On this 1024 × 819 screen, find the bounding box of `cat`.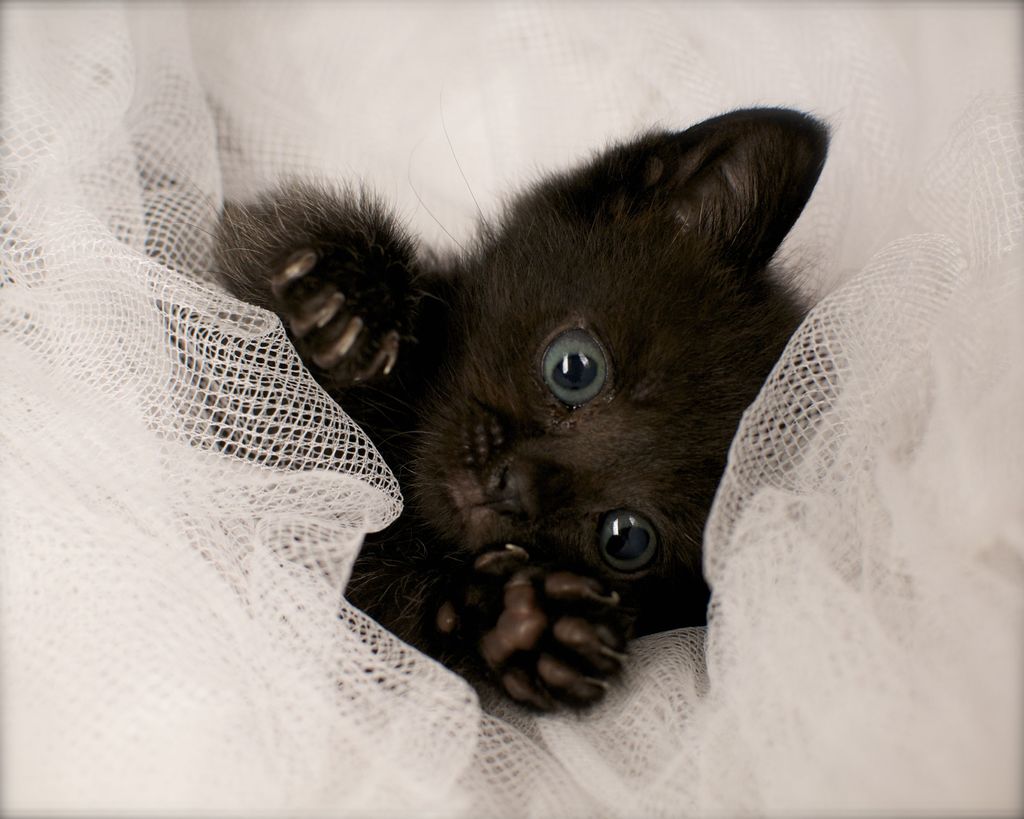
Bounding box: (left=197, top=101, right=833, bottom=720).
